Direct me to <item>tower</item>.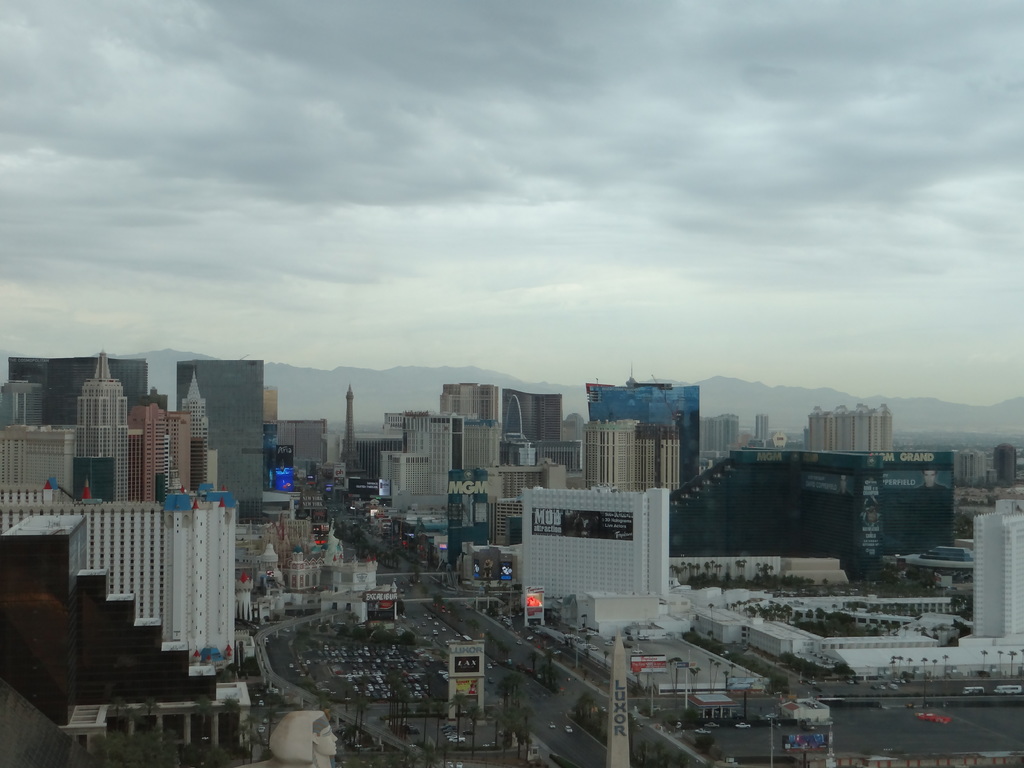
Direction: pyautogui.locateOnScreen(801, 404, 896, 456).
